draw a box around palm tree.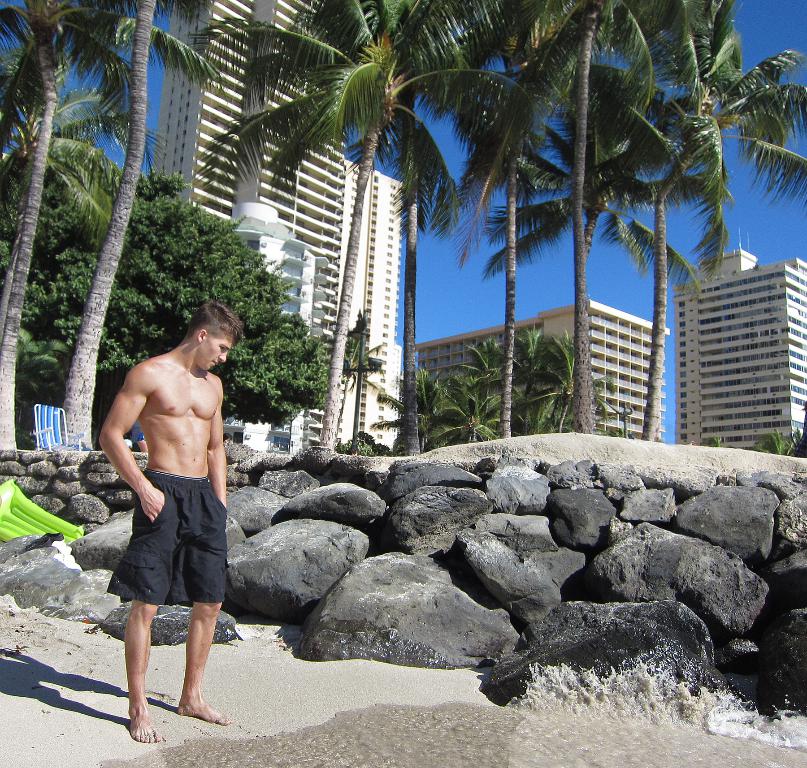
bbox=[502, 117, 678, 480].
